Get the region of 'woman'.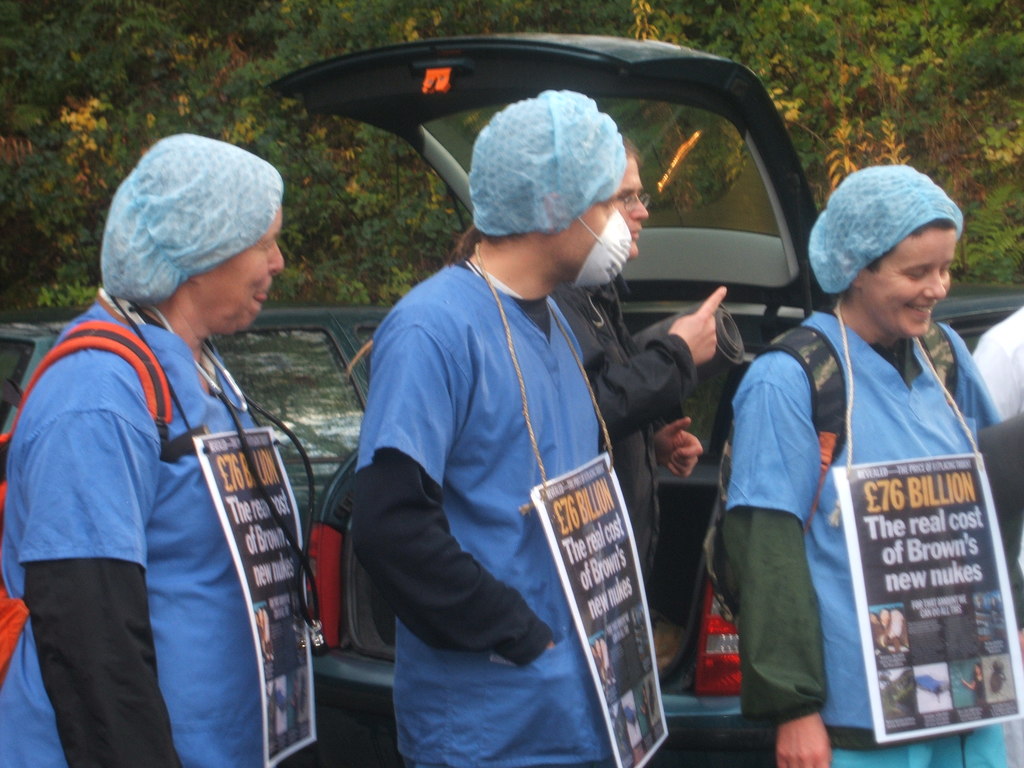
[x1=718, y1=168, x2=1023, y2=767].
